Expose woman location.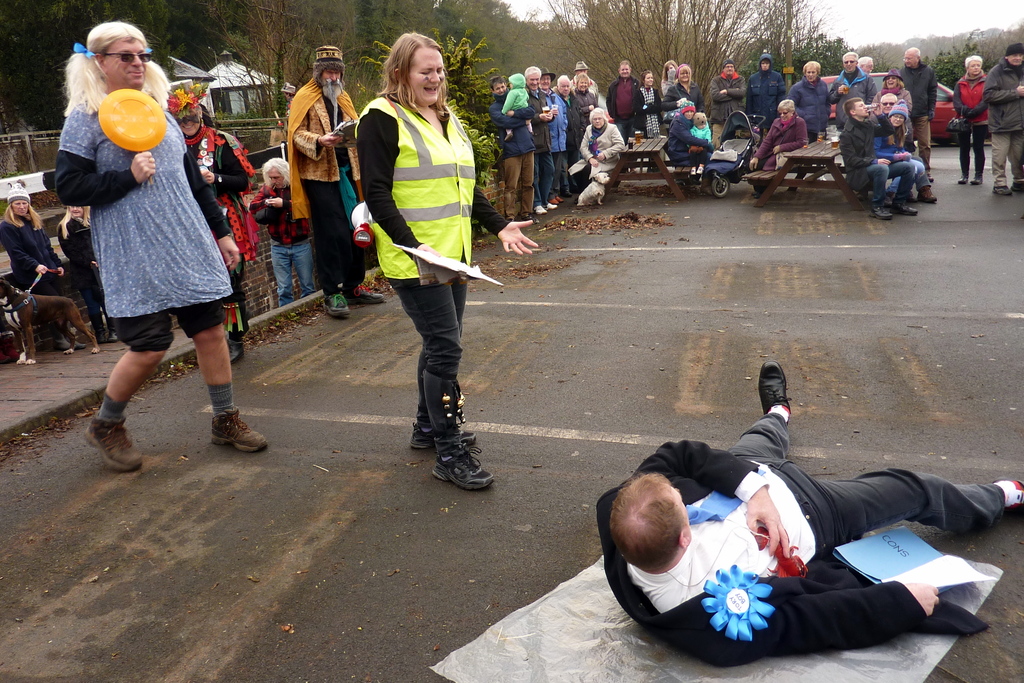
Exposed at (left=634, top=69, right=662, bottom=172).
